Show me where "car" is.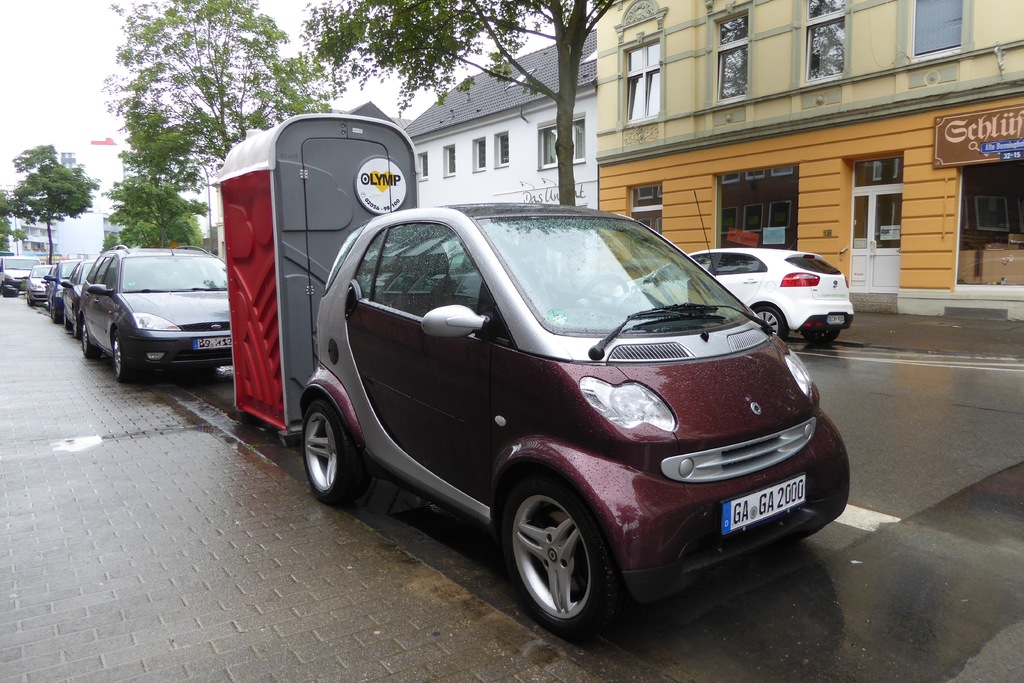
"car" is at x1=0, y1=253, x2=38, y2=289.
